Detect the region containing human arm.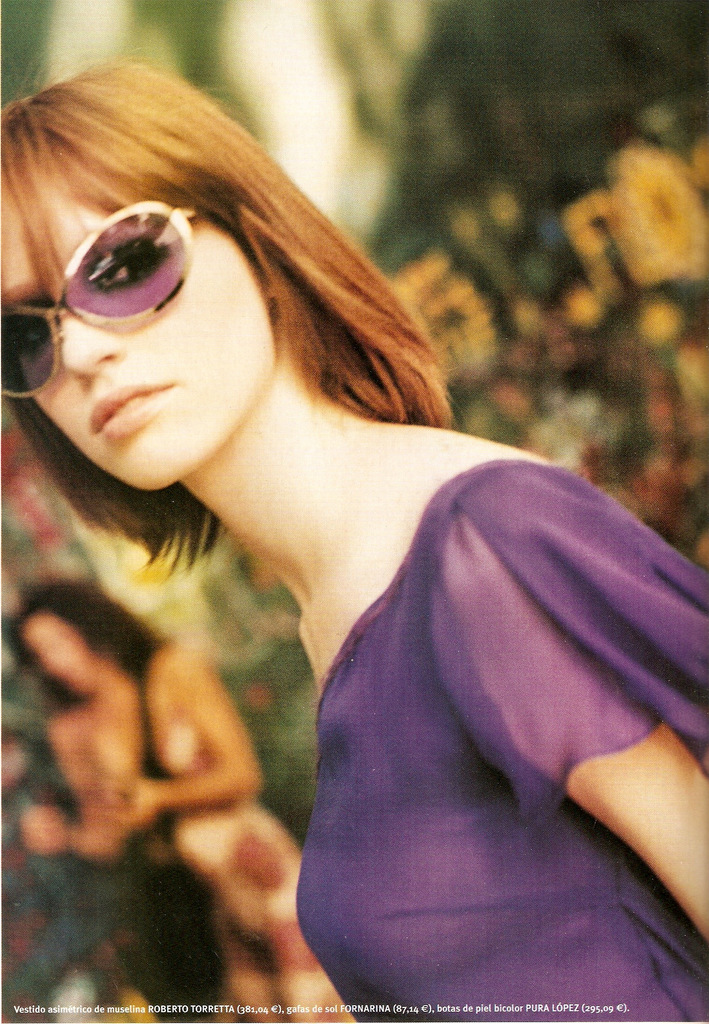
(419, 513, 708, 941).
